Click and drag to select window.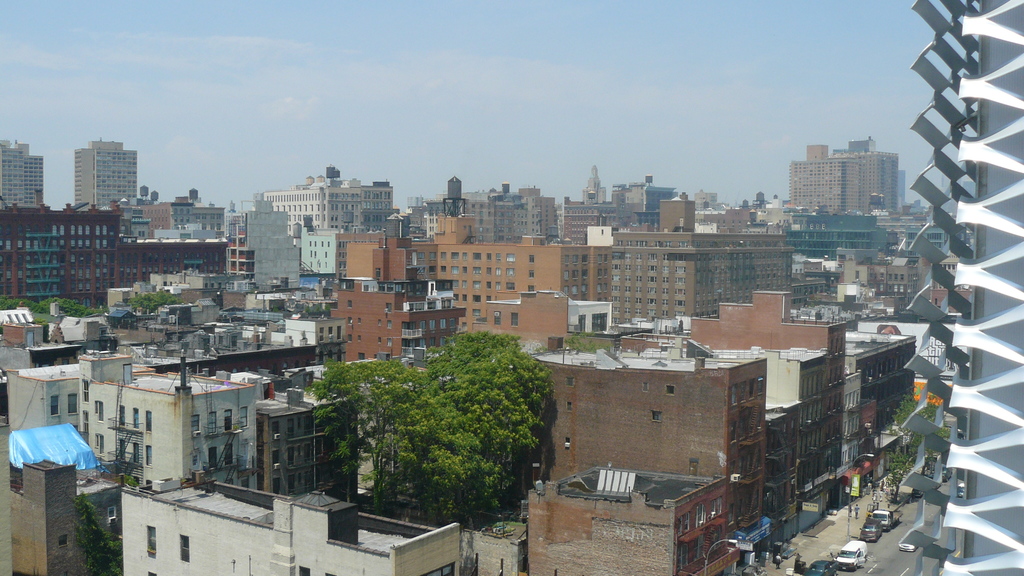
Selection: x1=115 y1=404 x2=123 y2=429.
